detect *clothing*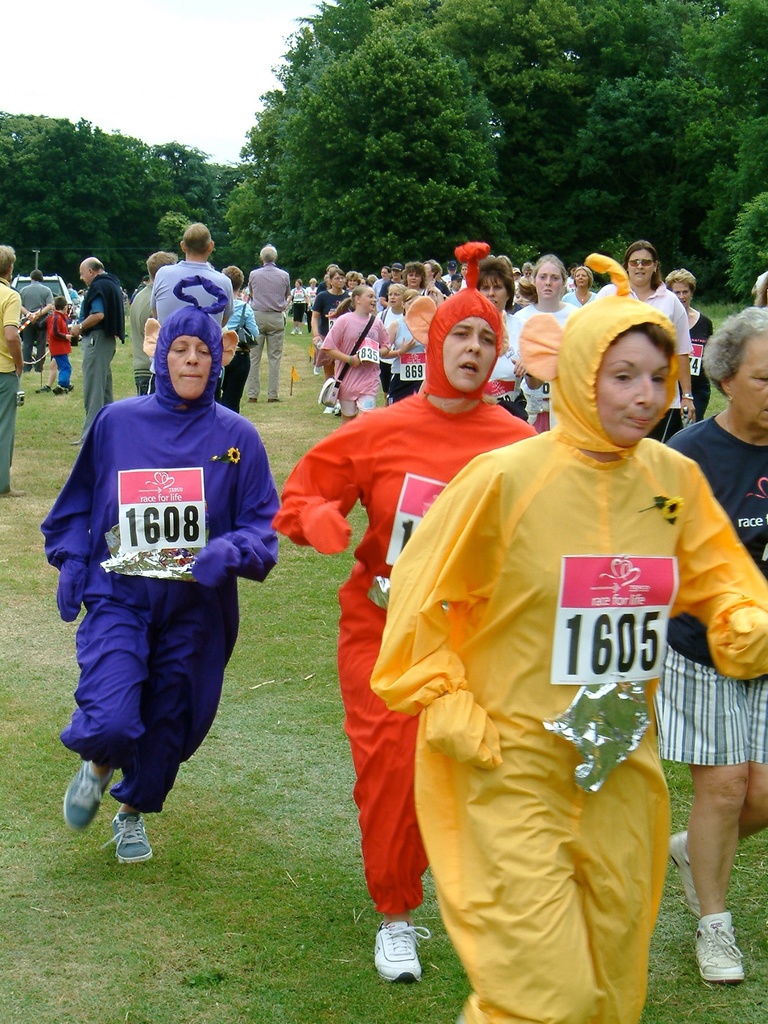
{"x1": 377, "y1": 276, "x2": 397, "y2": 294}
